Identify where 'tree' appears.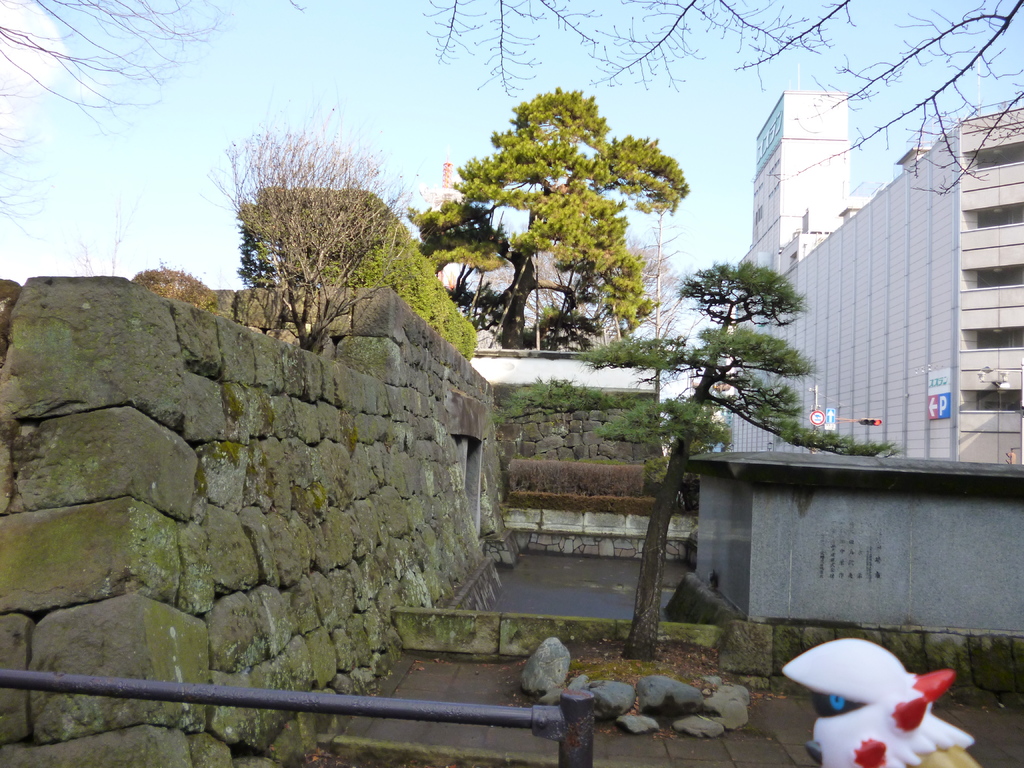
Appears at left=420, top=0, right=1023, bottom=199.
